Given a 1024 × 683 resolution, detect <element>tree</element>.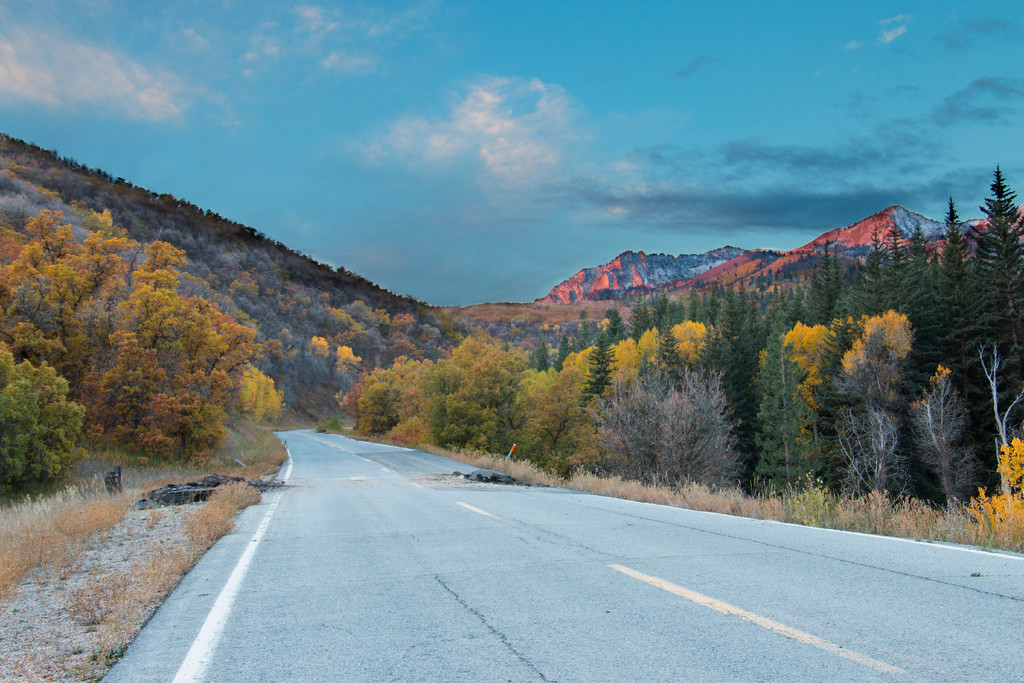
415:353:500:451.
